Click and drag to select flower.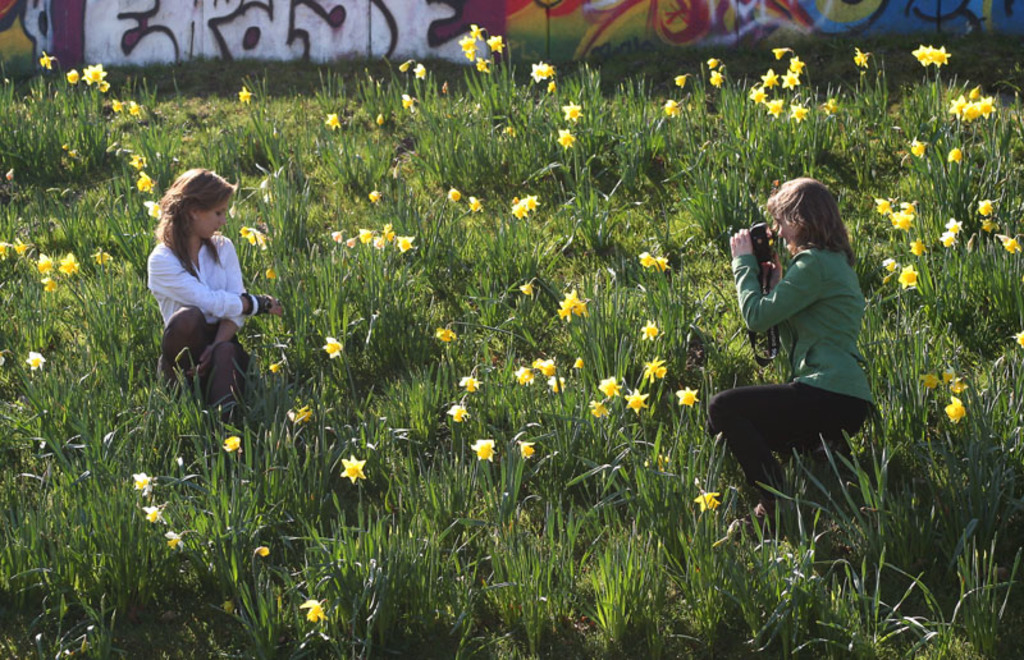
Selection: <bbox>974, 192, 998, 221</bbox>.
